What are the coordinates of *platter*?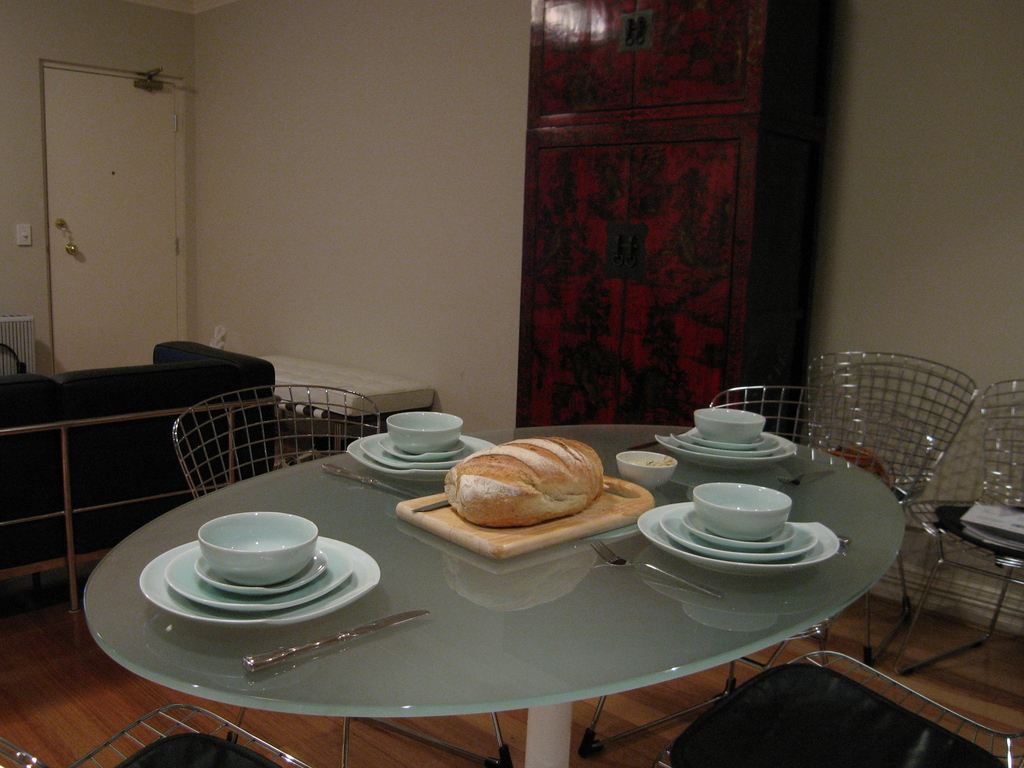
crop(165, 550, 350, 616).
